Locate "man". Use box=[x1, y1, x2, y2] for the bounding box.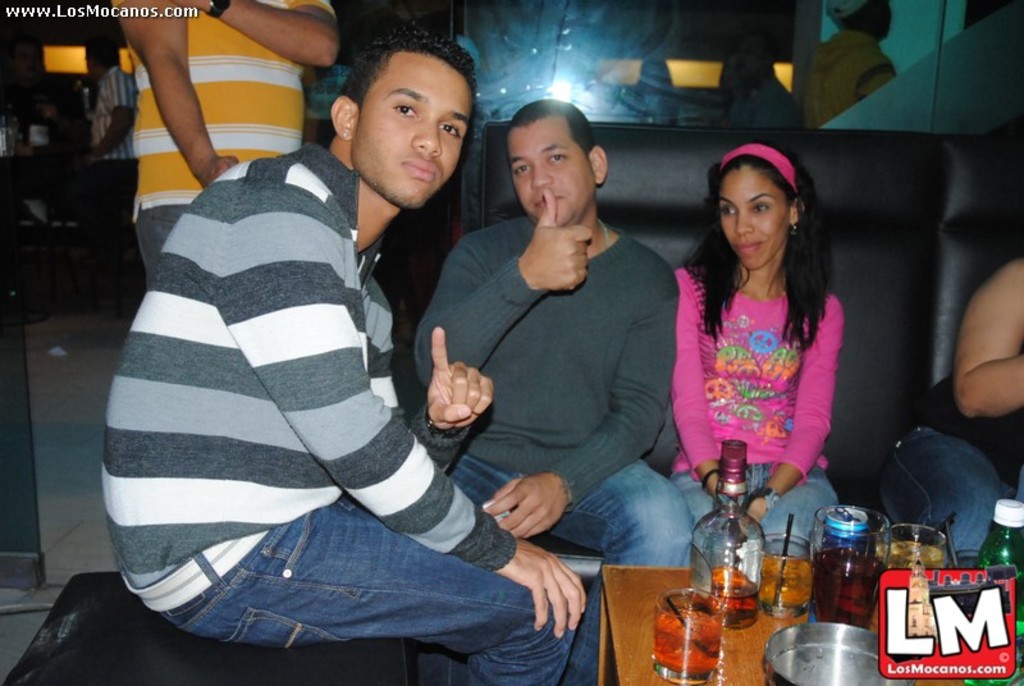
box=[90, 24, 602, 685].
